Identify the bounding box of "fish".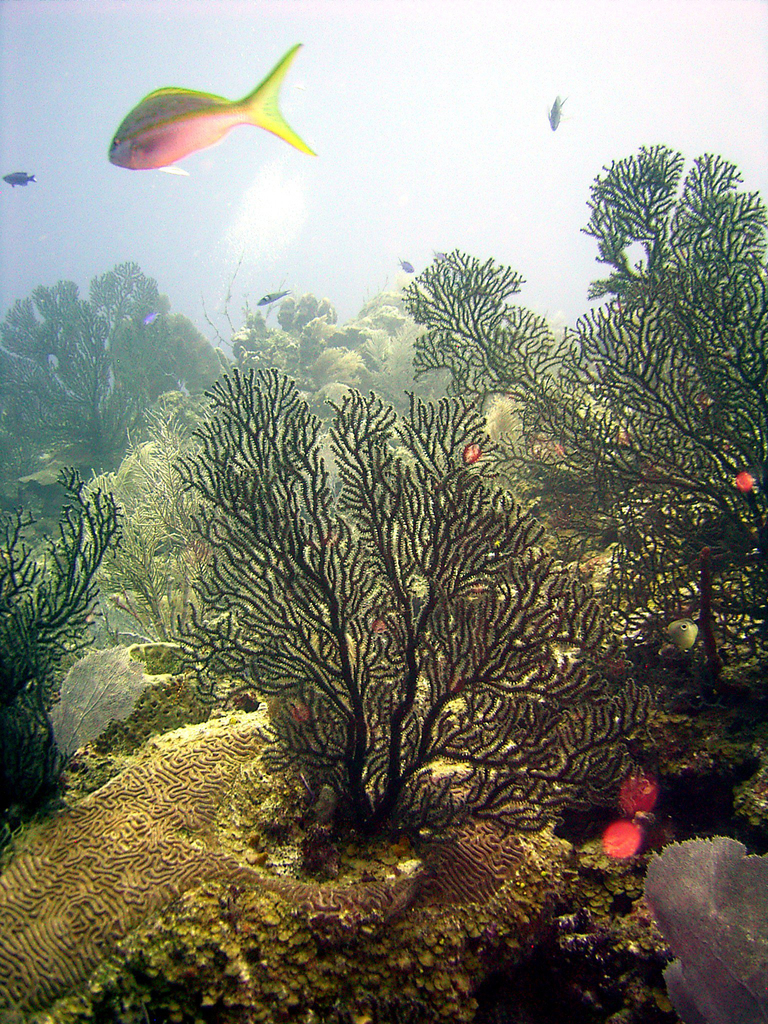
detection(0, 168, 30, 186).
